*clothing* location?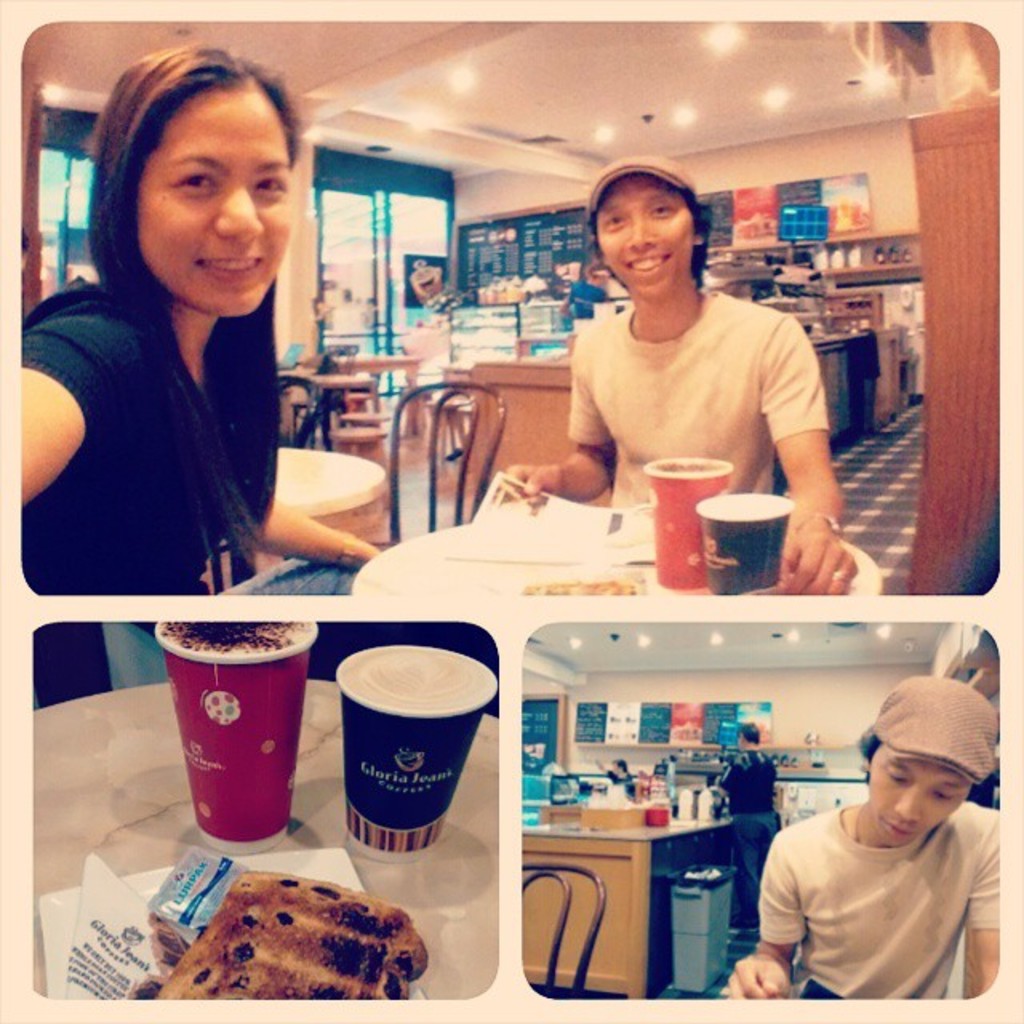
587:283:872:536
